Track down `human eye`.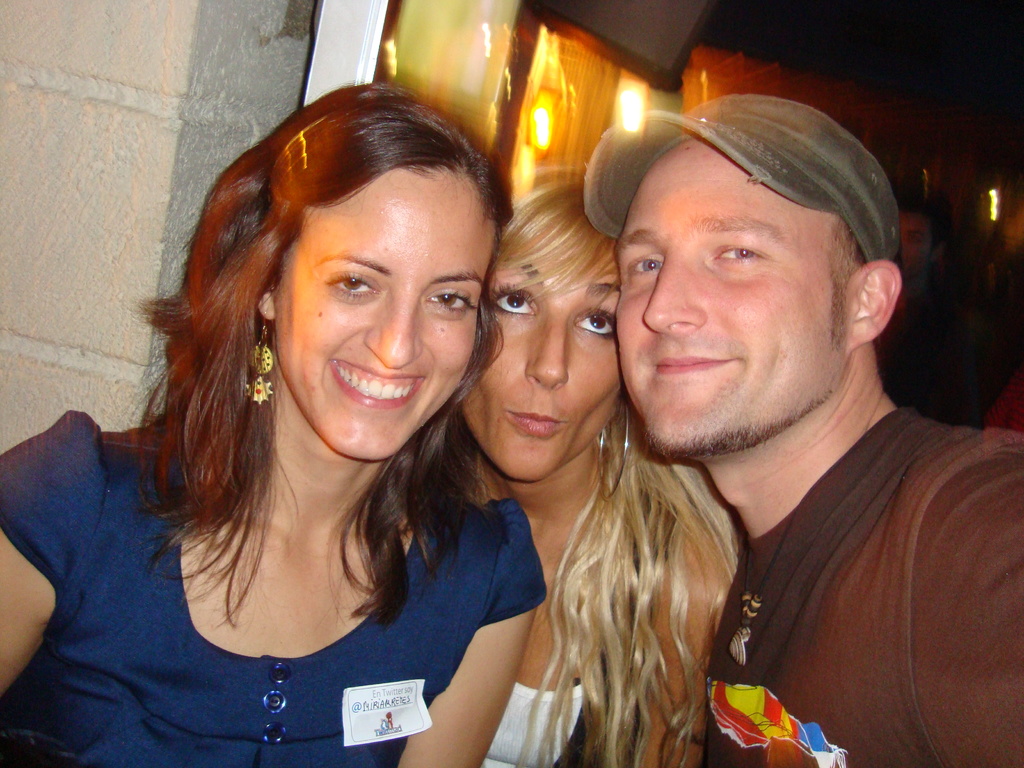
Tracked to [318, 263, 378, 303].
